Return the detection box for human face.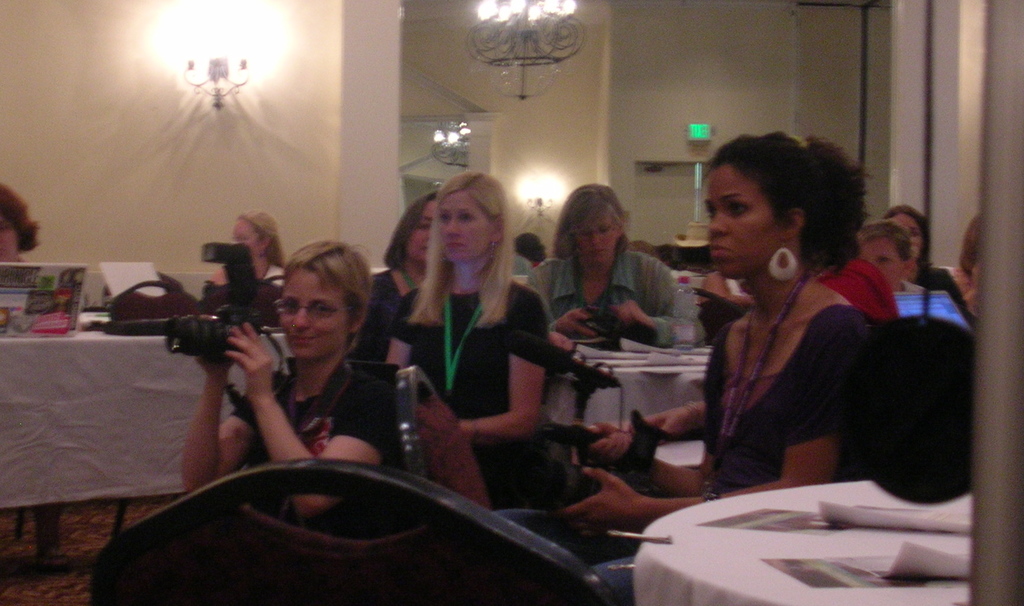
locate(275, 274, 347, 360).
